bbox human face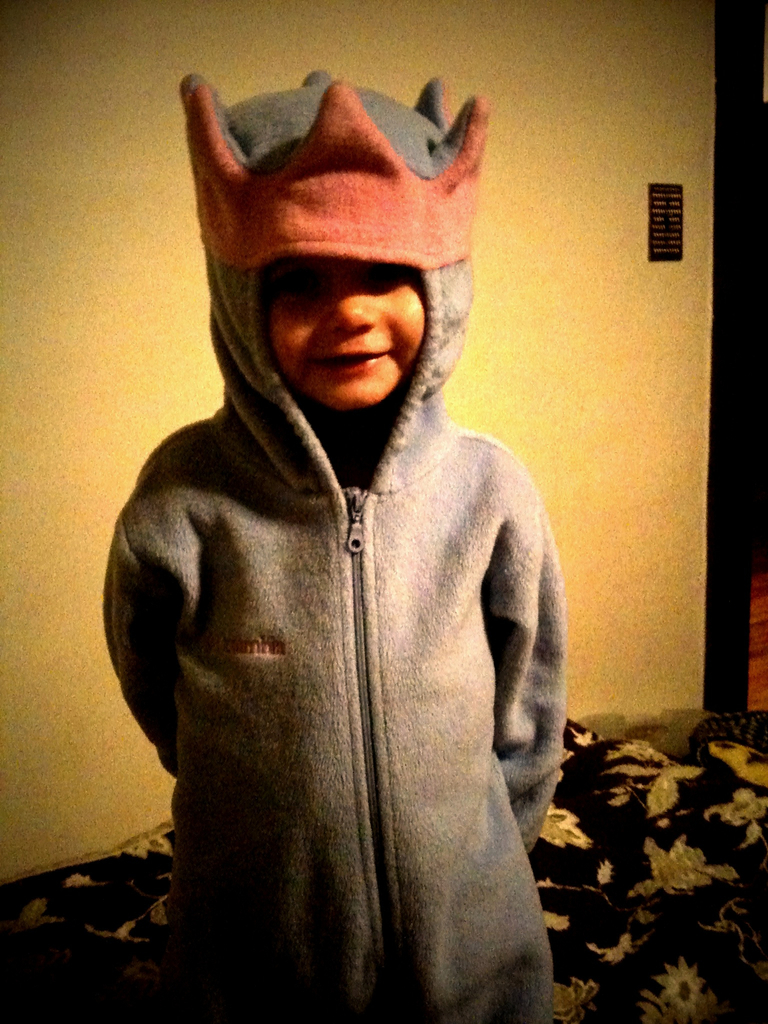
256:246:429:409
